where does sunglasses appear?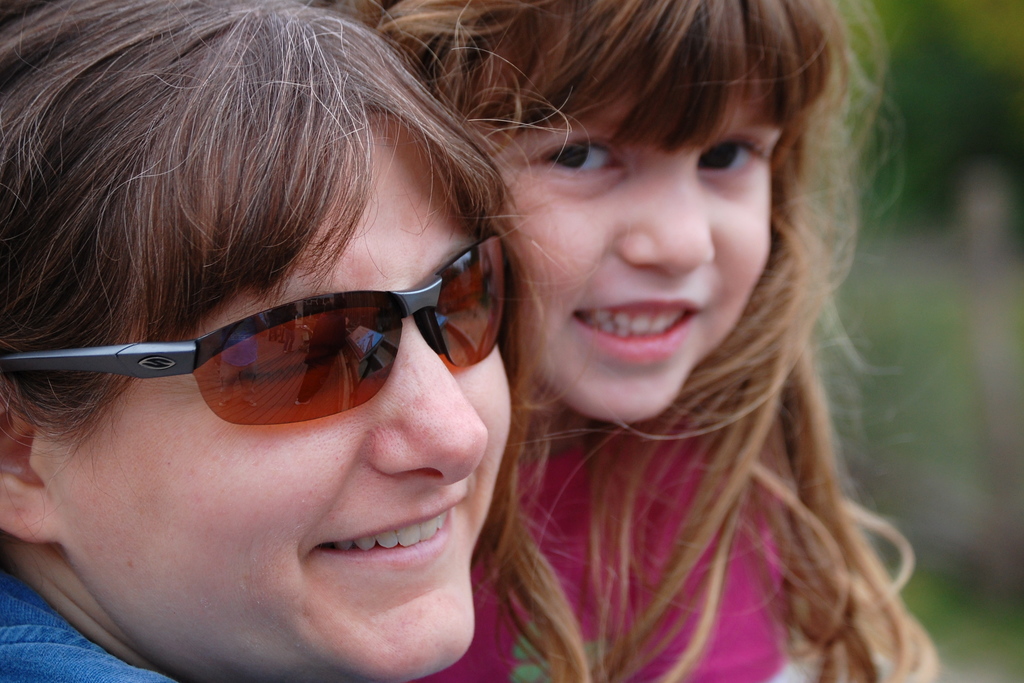
Appears at bbox(0, 232, 506, 425).
